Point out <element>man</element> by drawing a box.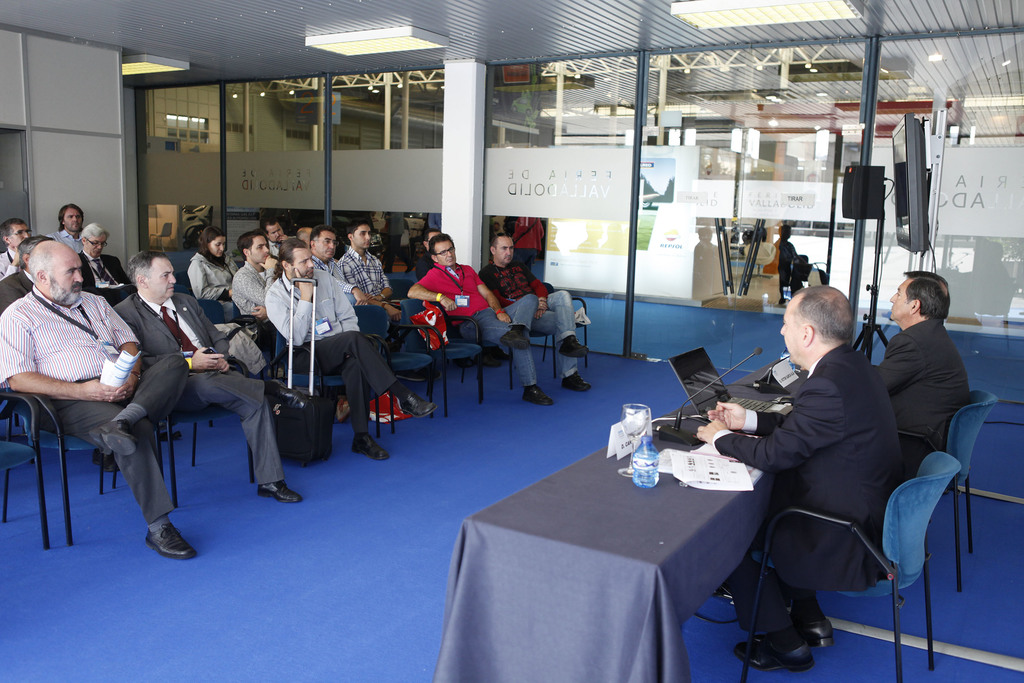
1, 238, 308, 548.
